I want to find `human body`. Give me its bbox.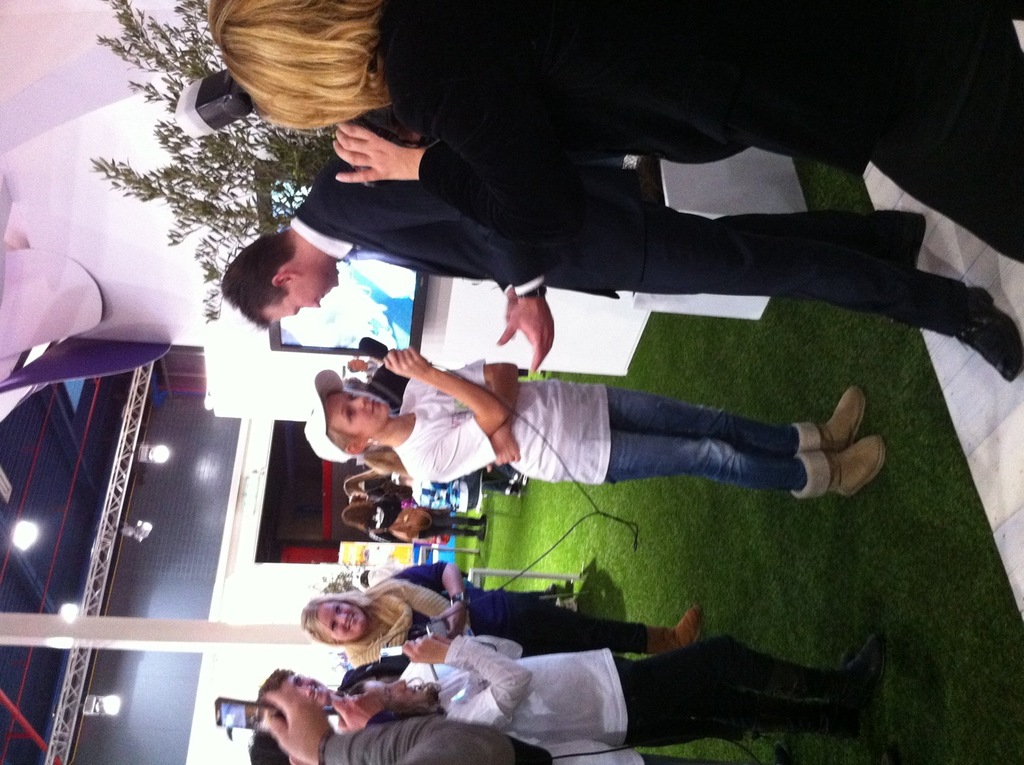
266, 701, 549, 764.
